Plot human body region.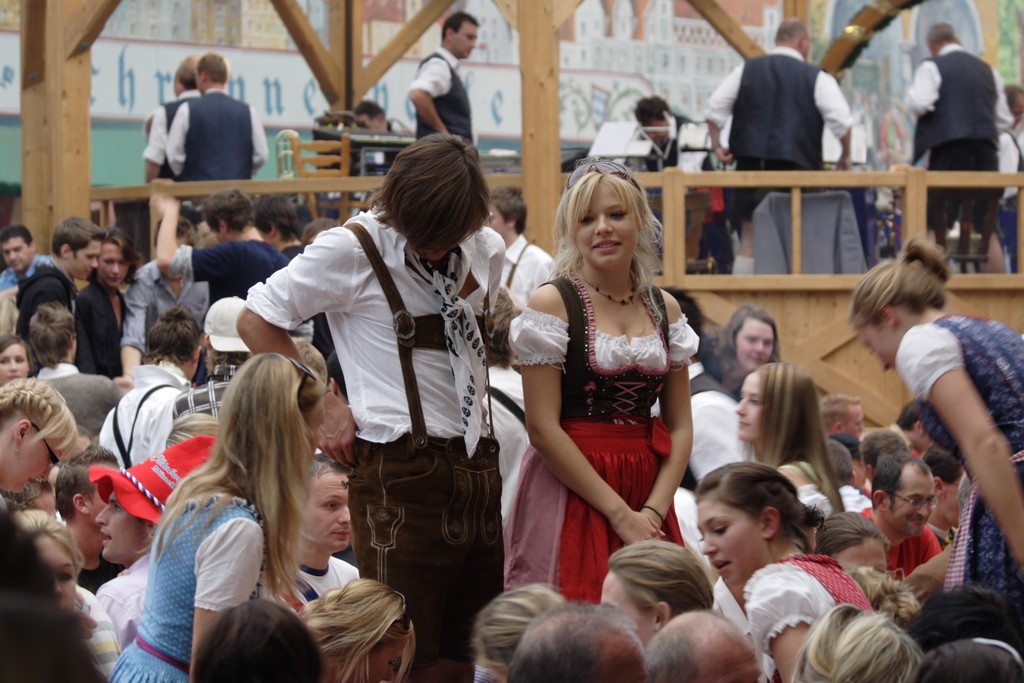
Plotted at bbox=[16, 501, 112, 670].
